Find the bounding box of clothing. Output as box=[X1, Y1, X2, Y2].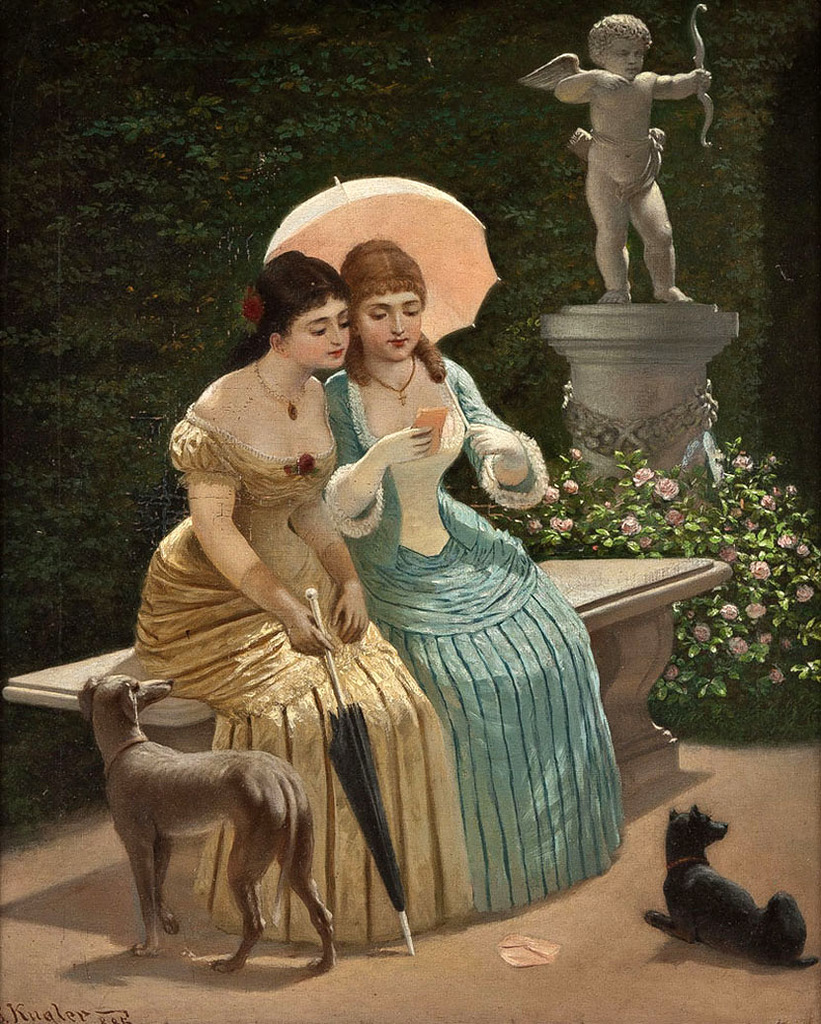
box=[133, 402, 463, 947].
